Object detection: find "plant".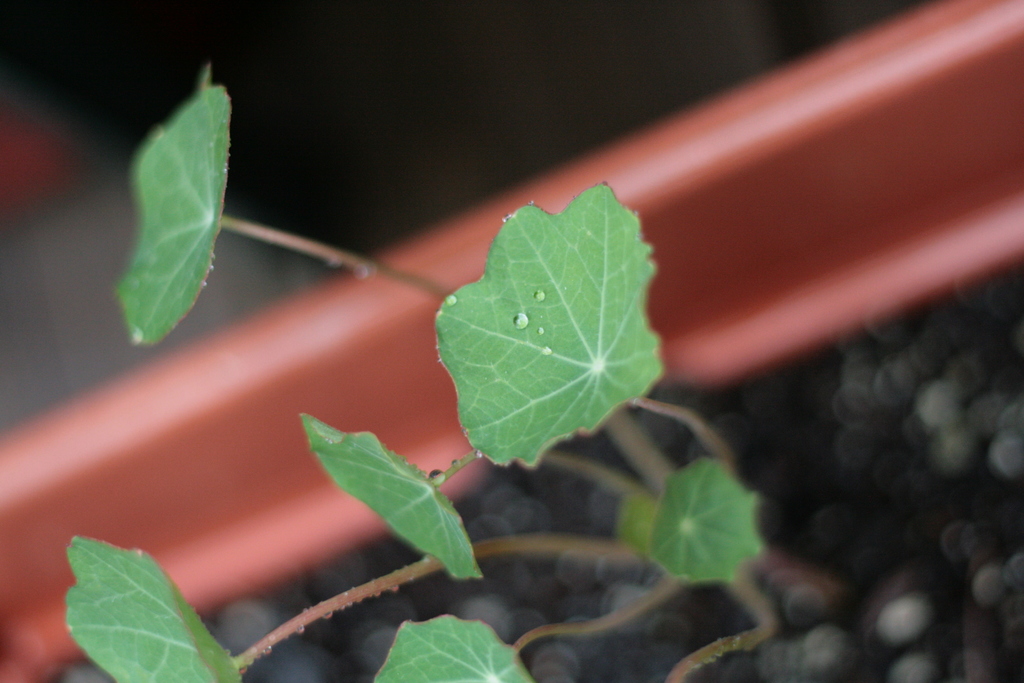
x1=63, y1=60, x2=846, y2=682.
